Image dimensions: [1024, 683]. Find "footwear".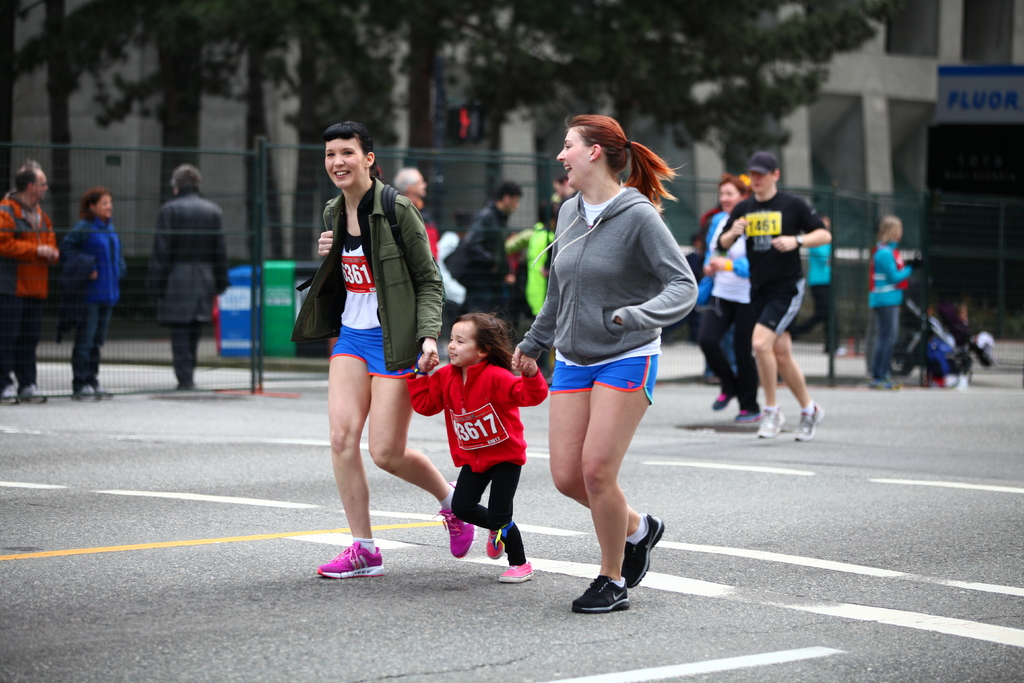
<box>736,406,760,422</box>.
